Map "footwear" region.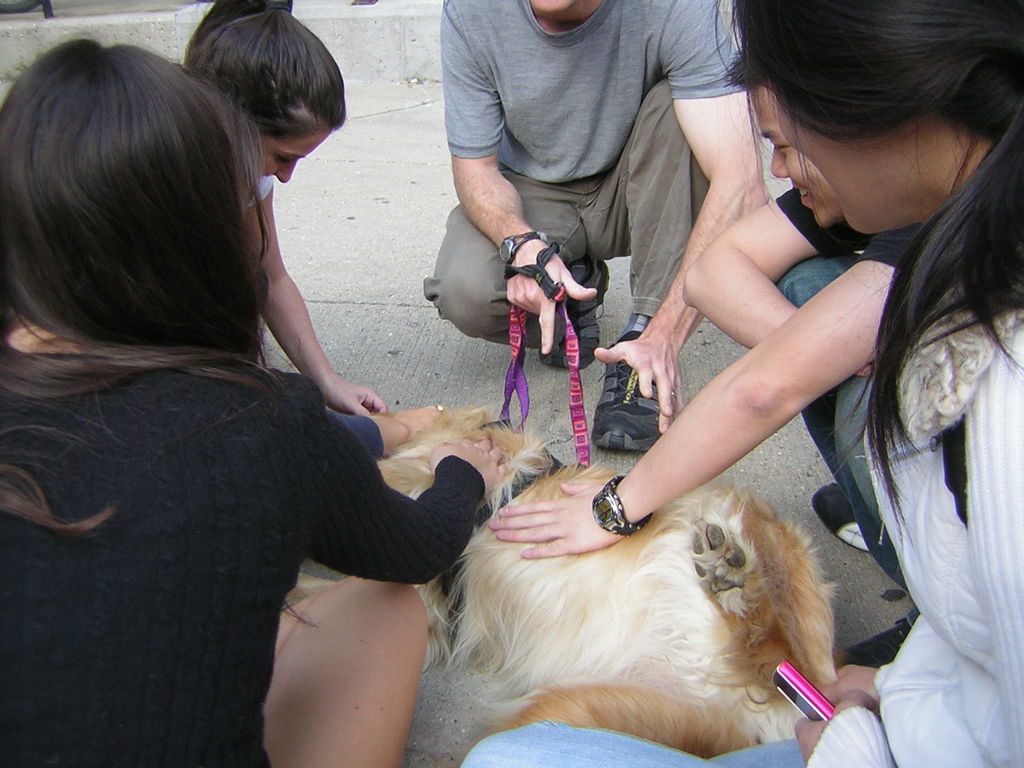
Mapped to left=537, top=253, right=610, bottom=374.
